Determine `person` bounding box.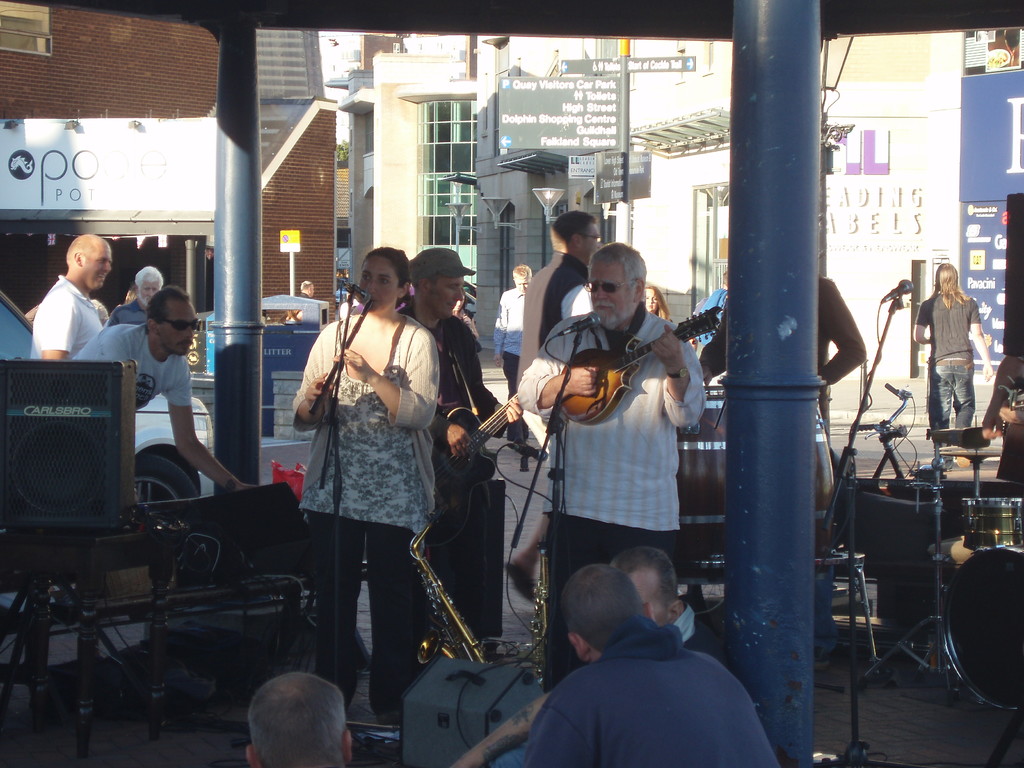
Determined: Rect(102, 260, 170, 328).
